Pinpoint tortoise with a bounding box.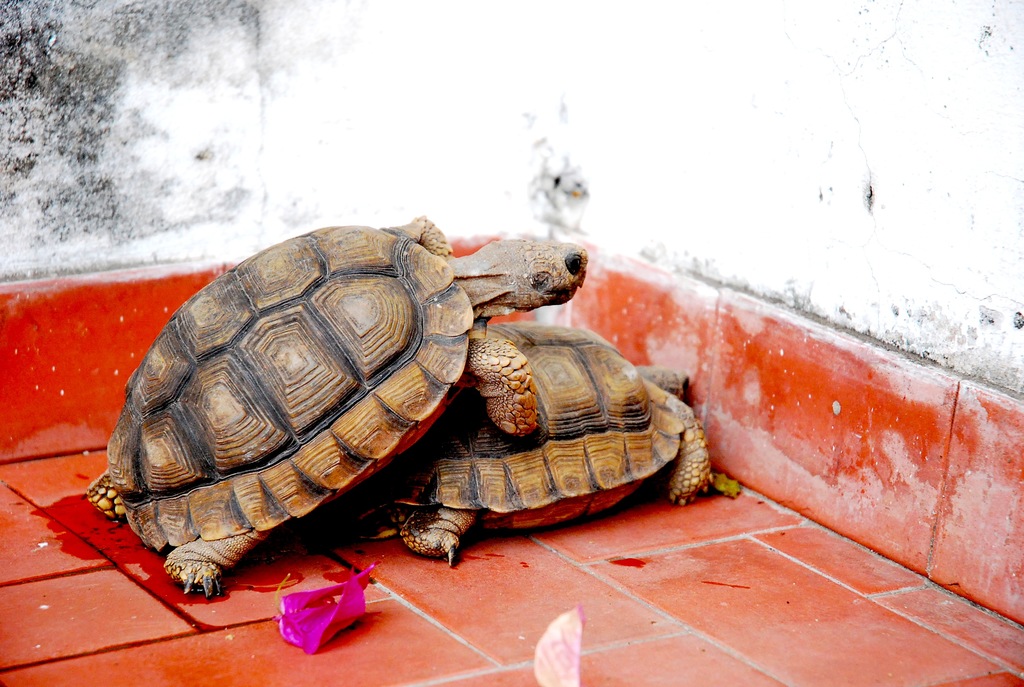
select_region(77, 214, 588, 599).
